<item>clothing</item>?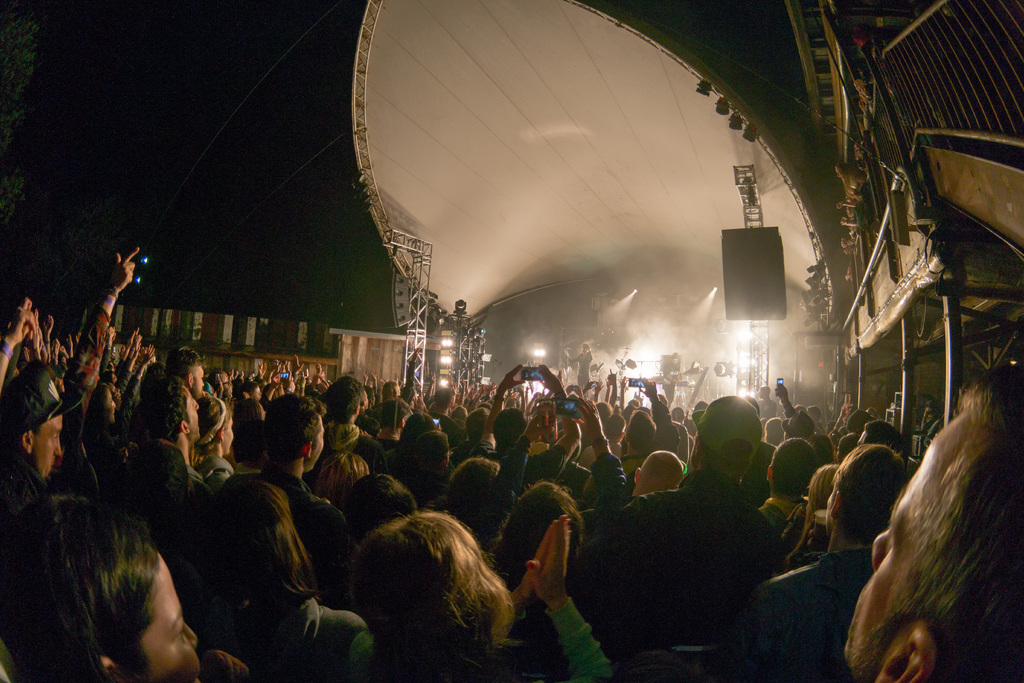
bbox=(789, 504, 814, 538)
